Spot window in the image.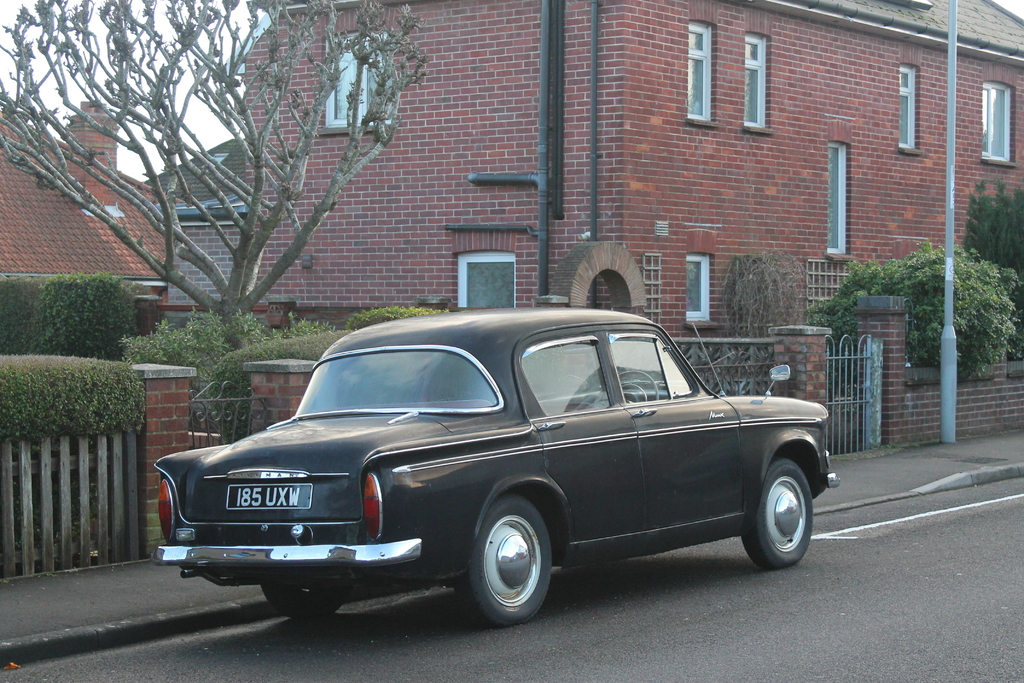
window found at select_region(981, 83, 1011, 162).
